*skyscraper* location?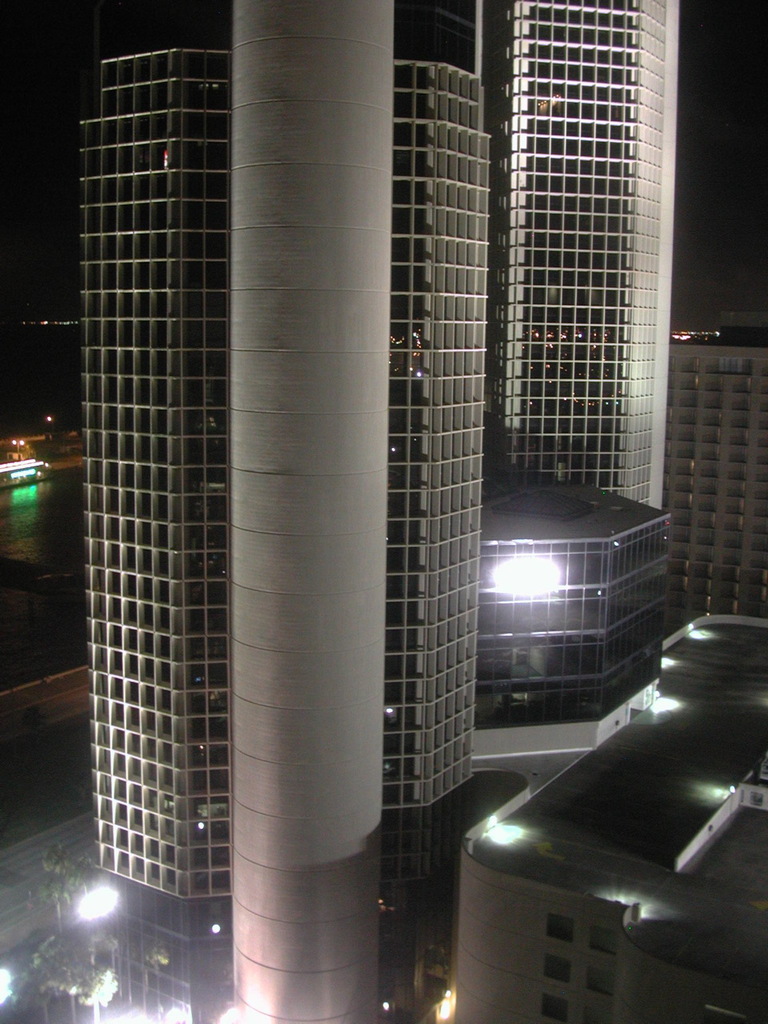
[x1=350, y1=0, x2=732, y2=622]
